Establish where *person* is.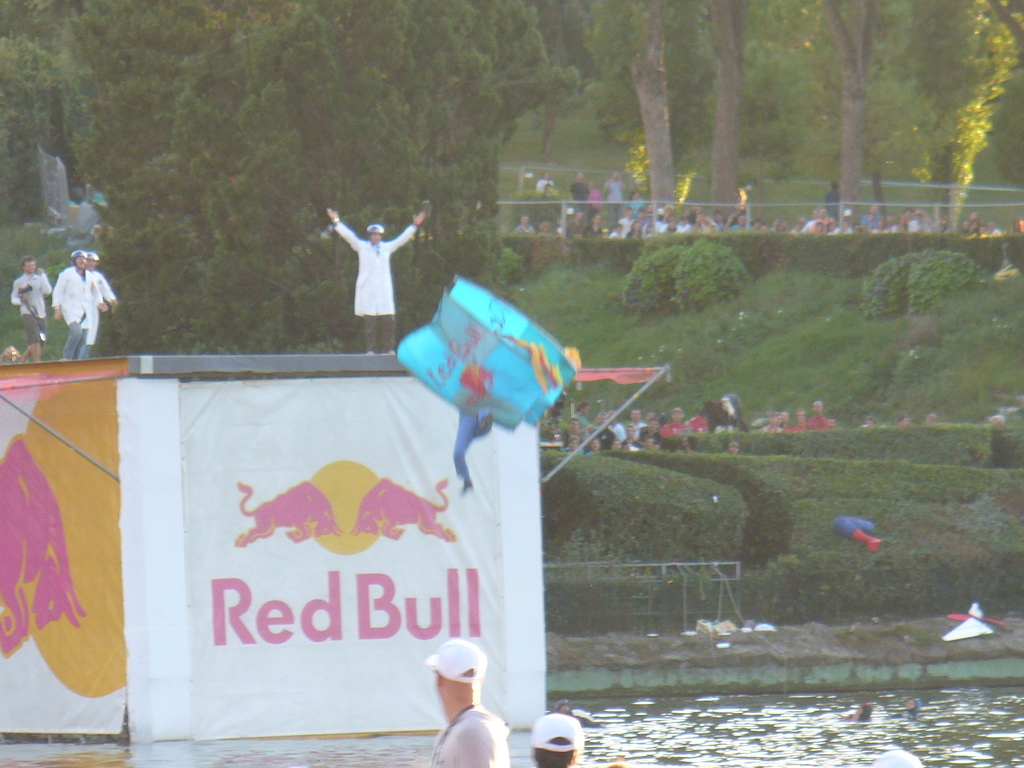
Established at select_region(52, 248, 109, 358).
